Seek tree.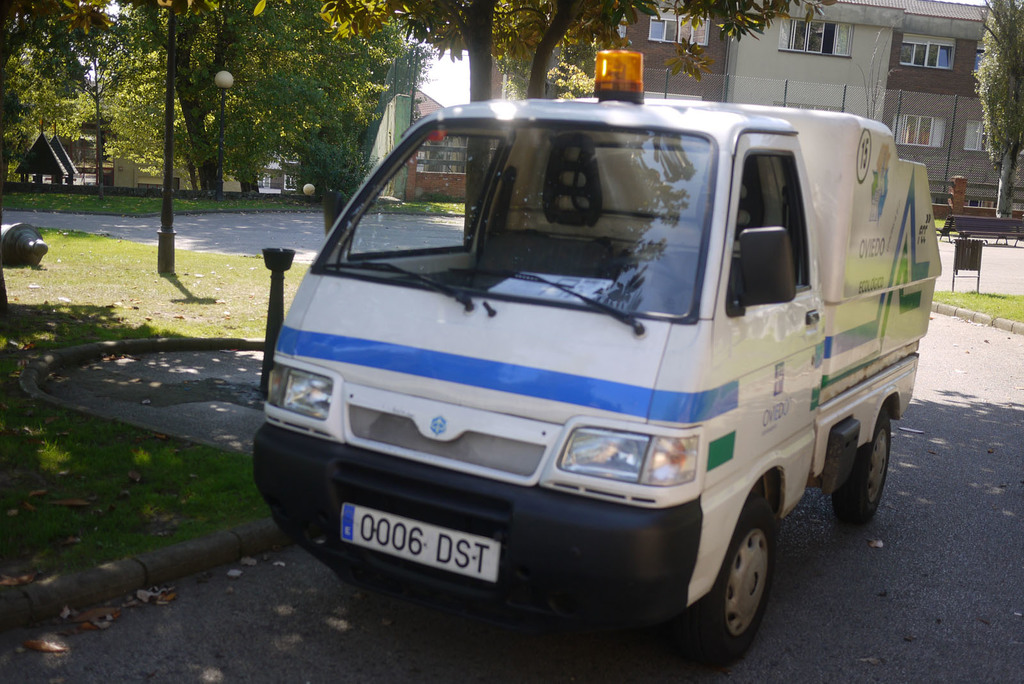
967/0/1023/223.
